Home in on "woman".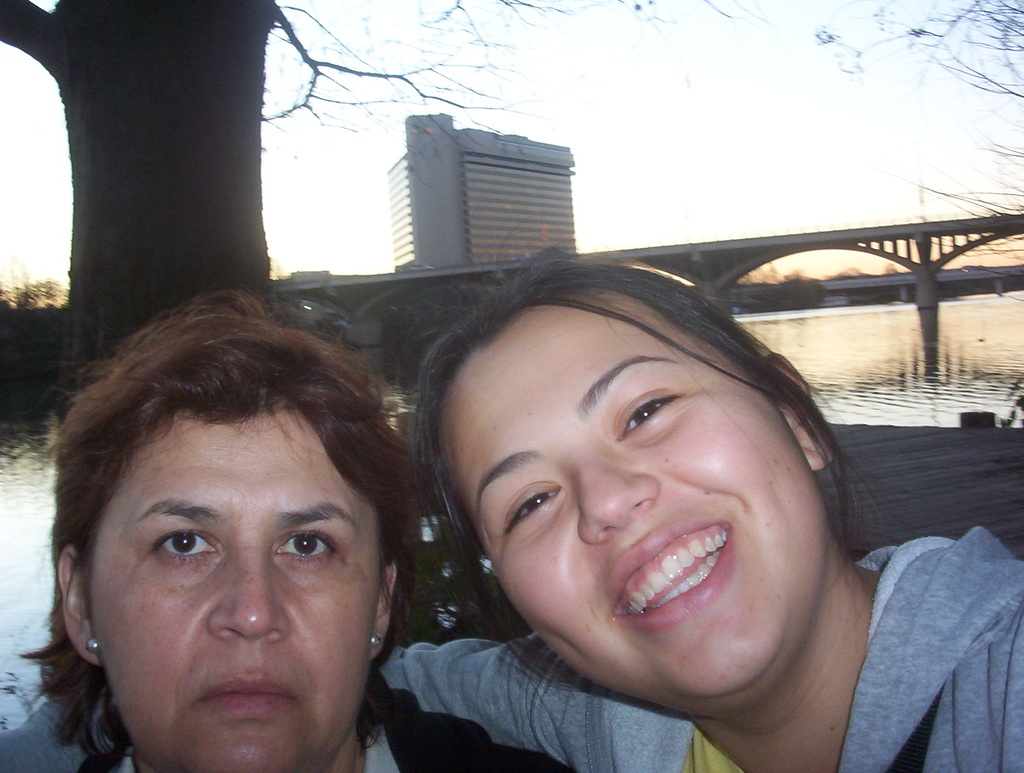
Homed in at 381,251,1023,772.
